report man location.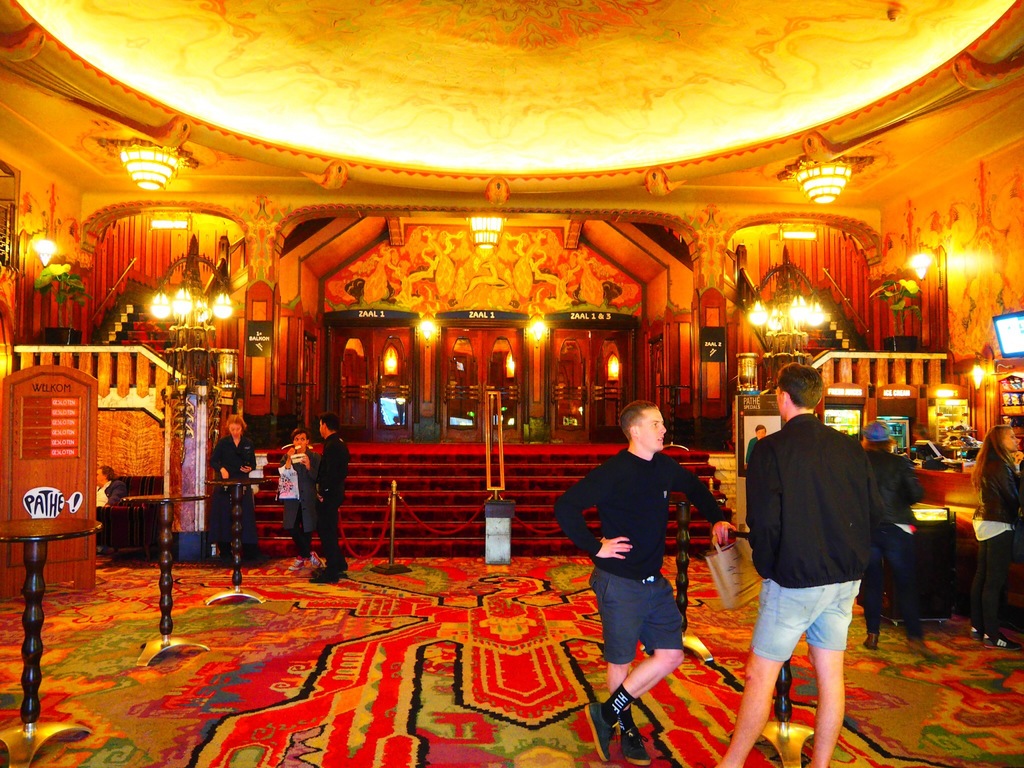
Report: box(552, 400, 737, 767).
